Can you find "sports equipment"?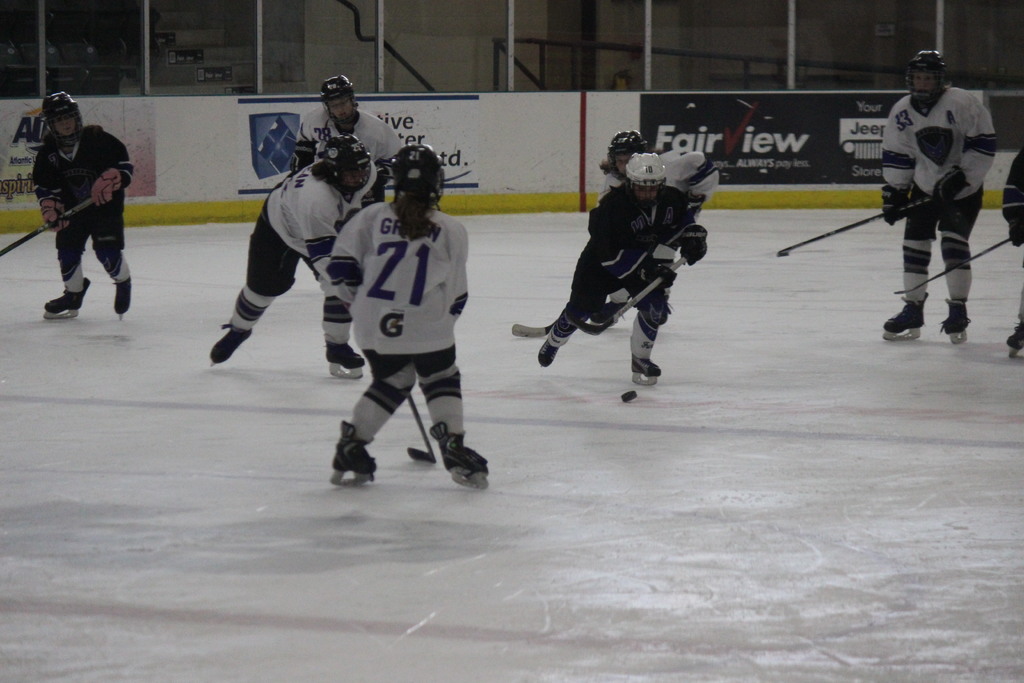
Yes, bounding box: 91, 170, 123, 208.
